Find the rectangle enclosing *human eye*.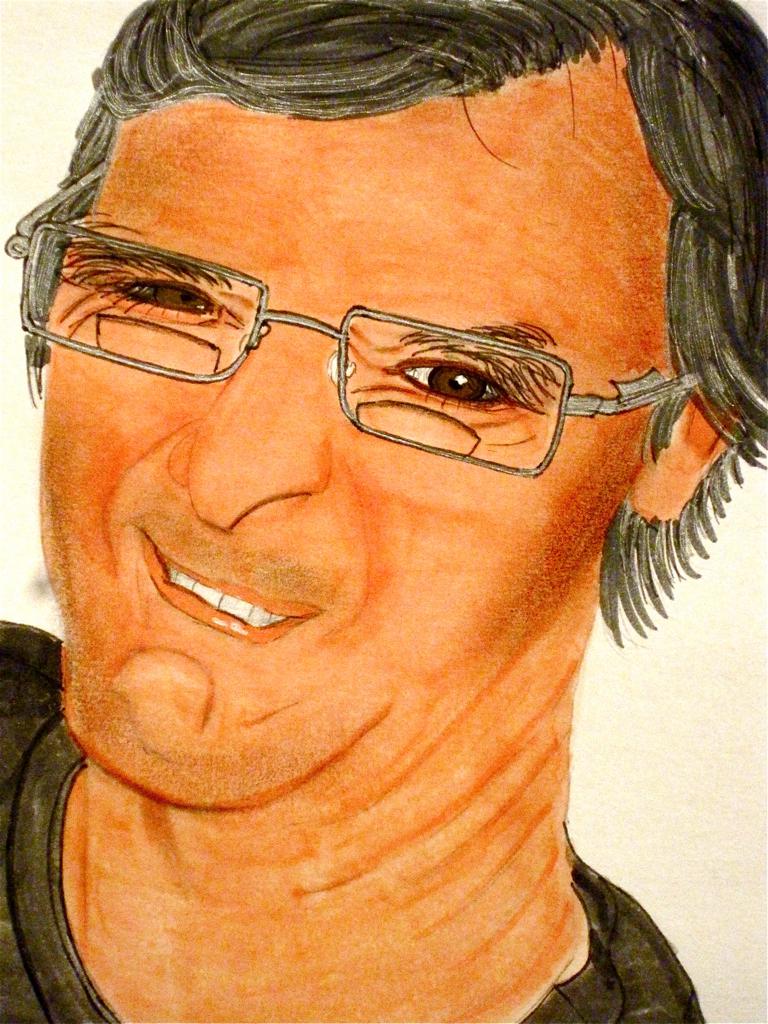
x1=347, y1=312, x2=603, y2=443.
